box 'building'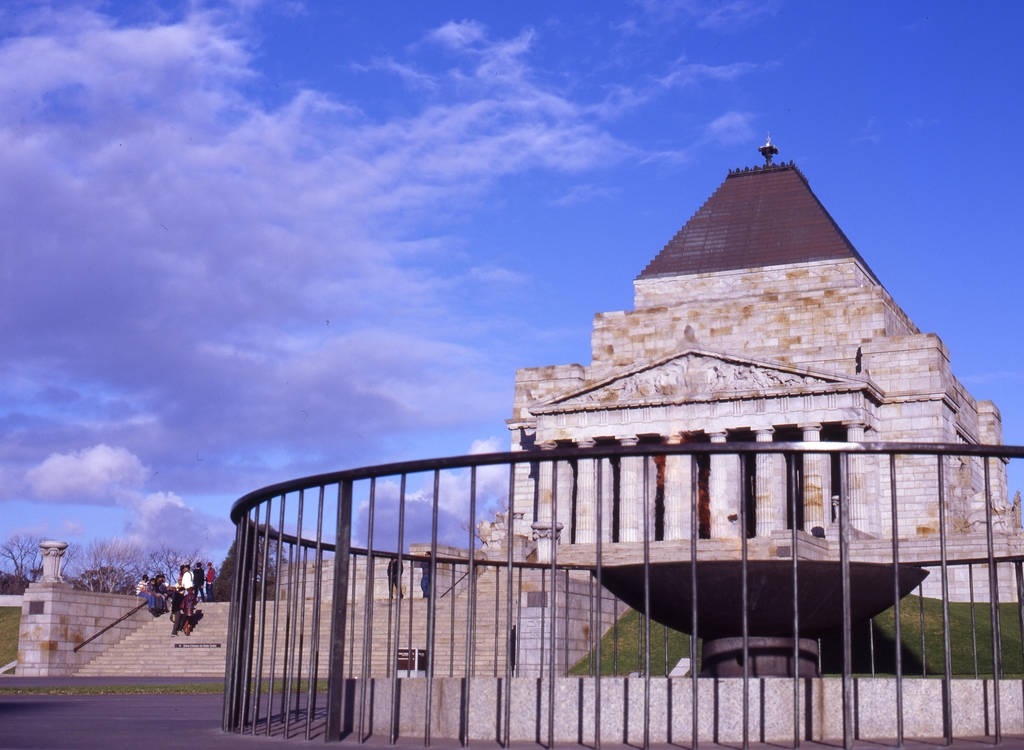
left=511, top=131, right=1022, bottom=534
